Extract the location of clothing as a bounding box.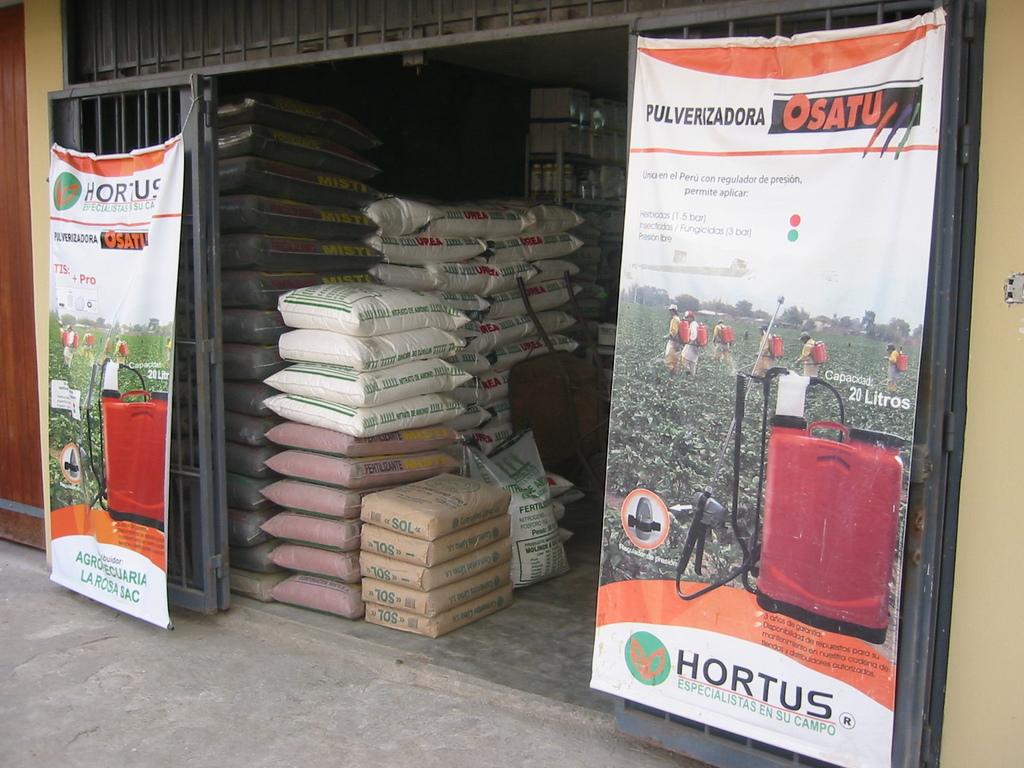
pyautogui.locateOnScreen(751, 335, 777, 381).
